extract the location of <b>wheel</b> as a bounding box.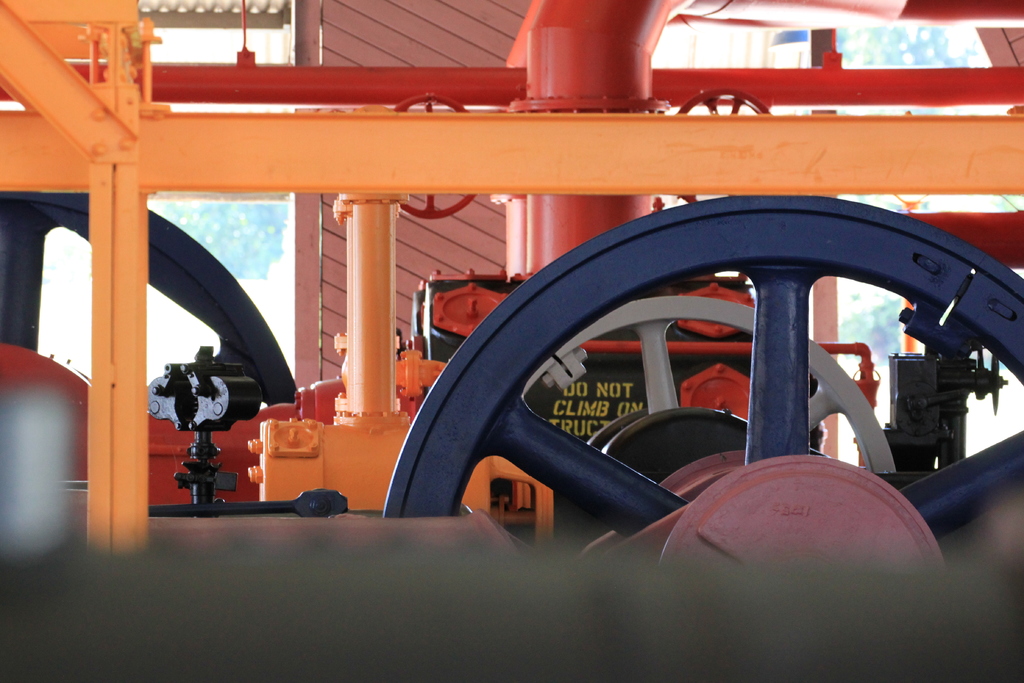
[0, 186, 294, 413].
